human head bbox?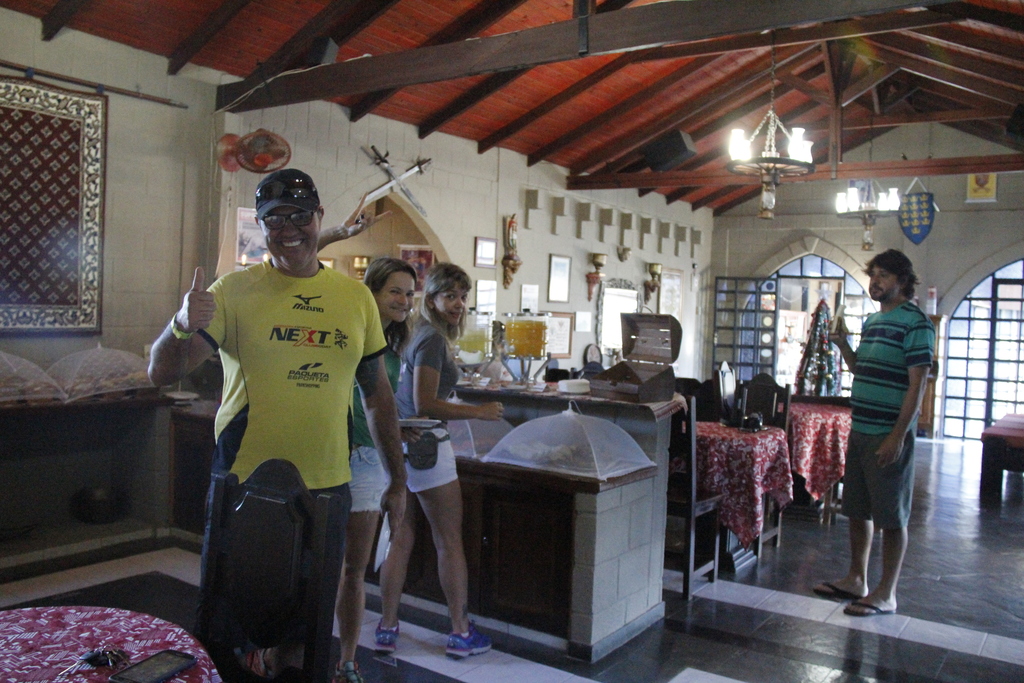
x1=420, y1=261, x2=472, y2=329
